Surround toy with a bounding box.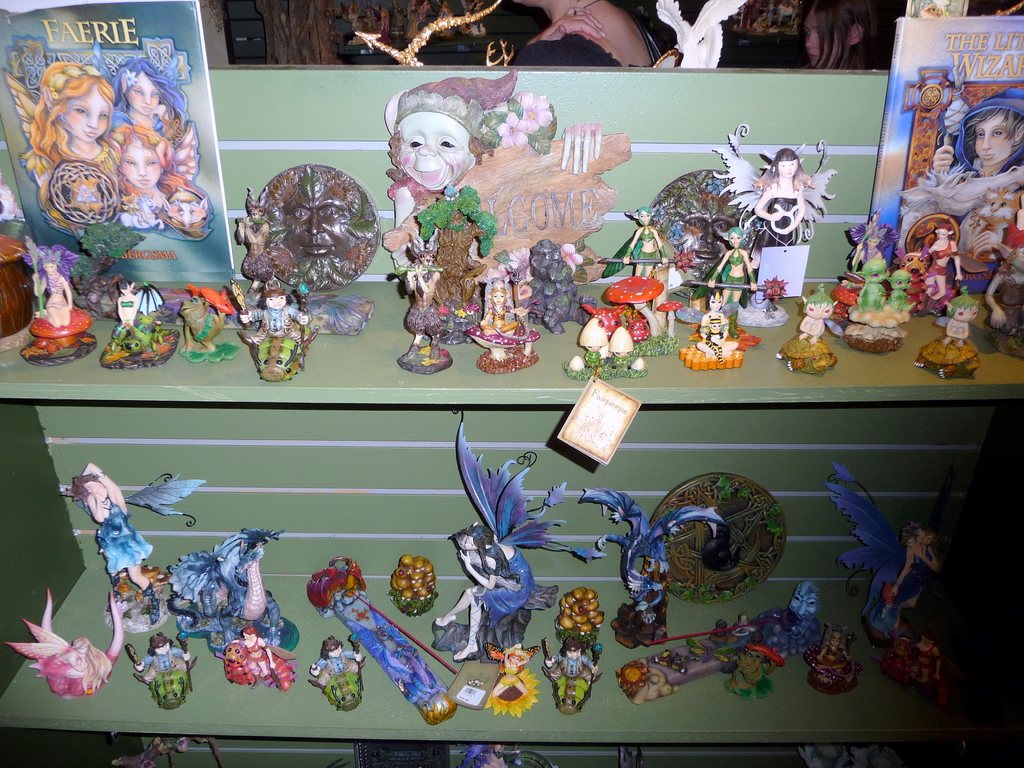
306 555 462 725.
